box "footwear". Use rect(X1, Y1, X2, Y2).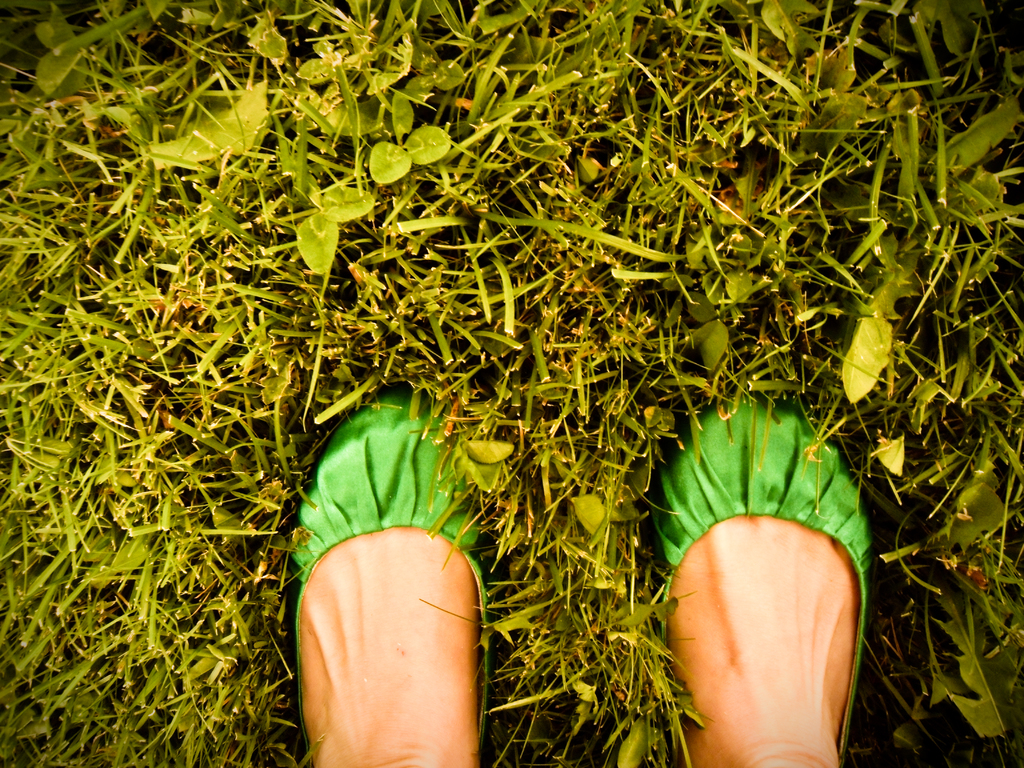
rect(646, 390, 872, 767).
